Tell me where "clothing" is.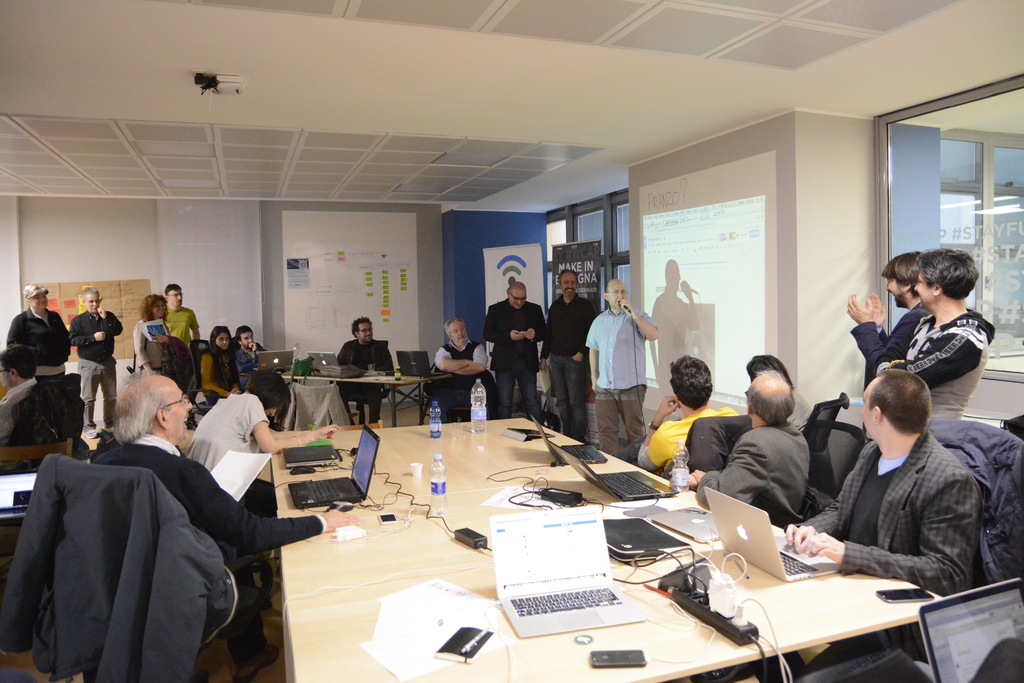
"clothing" is at 595,290,664,432.
